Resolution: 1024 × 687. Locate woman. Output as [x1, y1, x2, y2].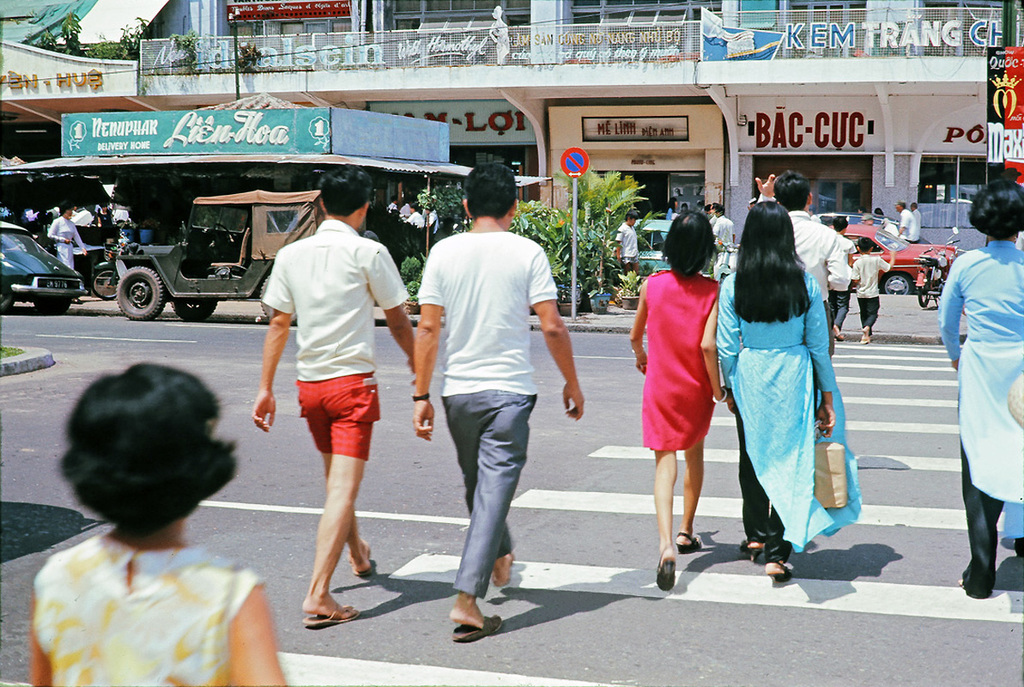
[936, 173, 1023, 603].
